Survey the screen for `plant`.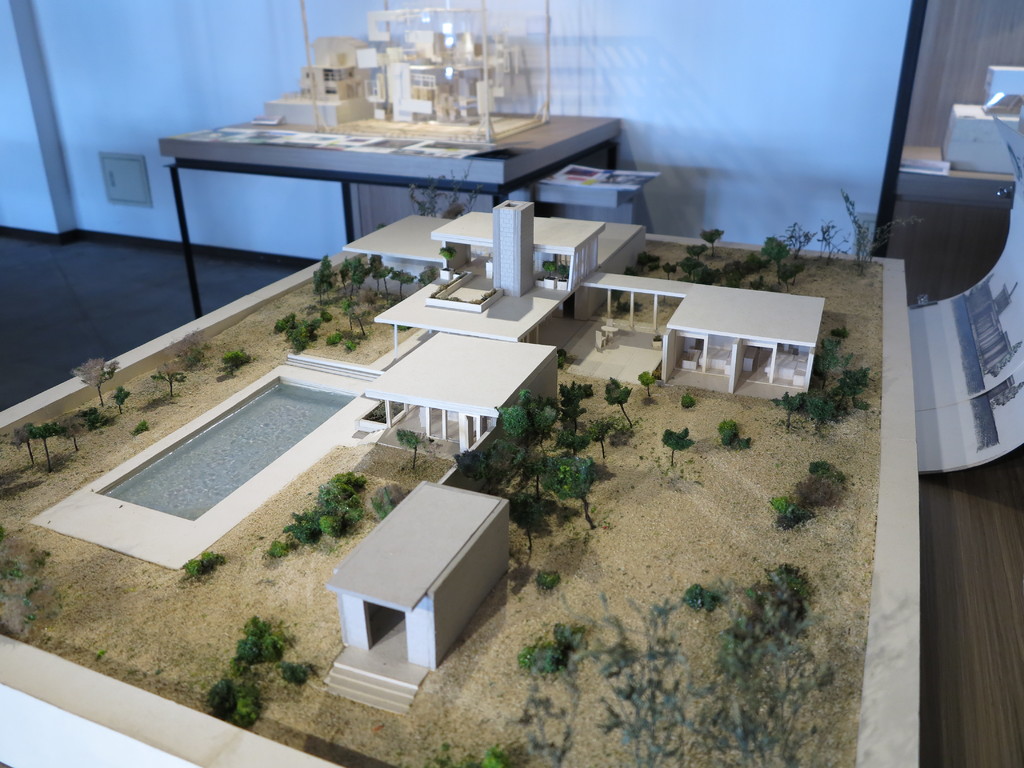
Survey found: box(541, 645, 567, 675).
